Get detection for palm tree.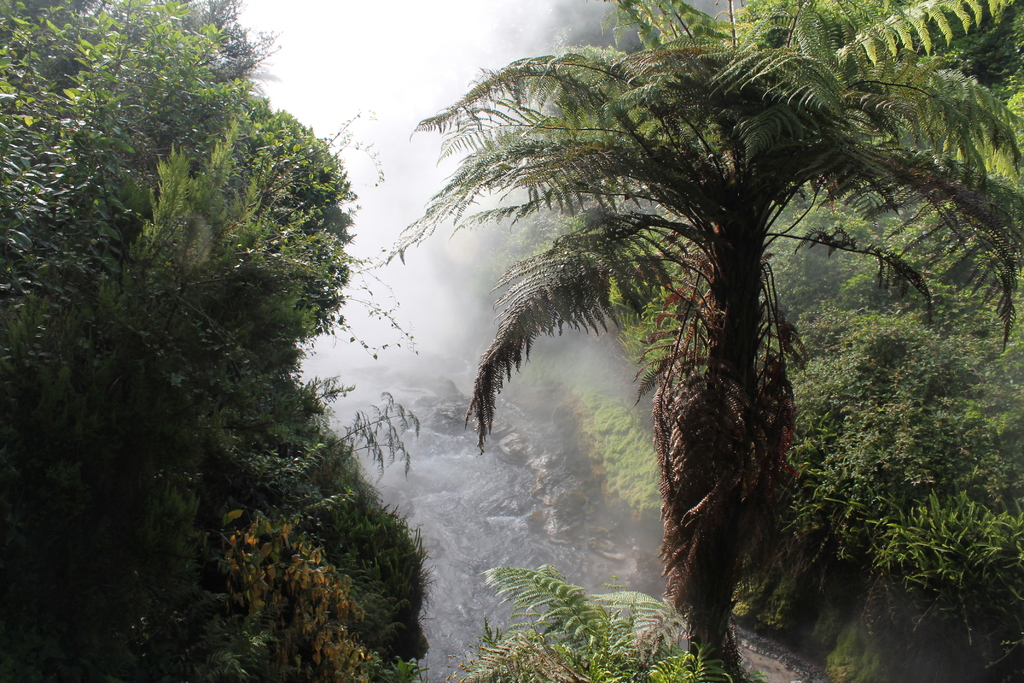
Detection: Rect(390, 0, 1023, 670).
